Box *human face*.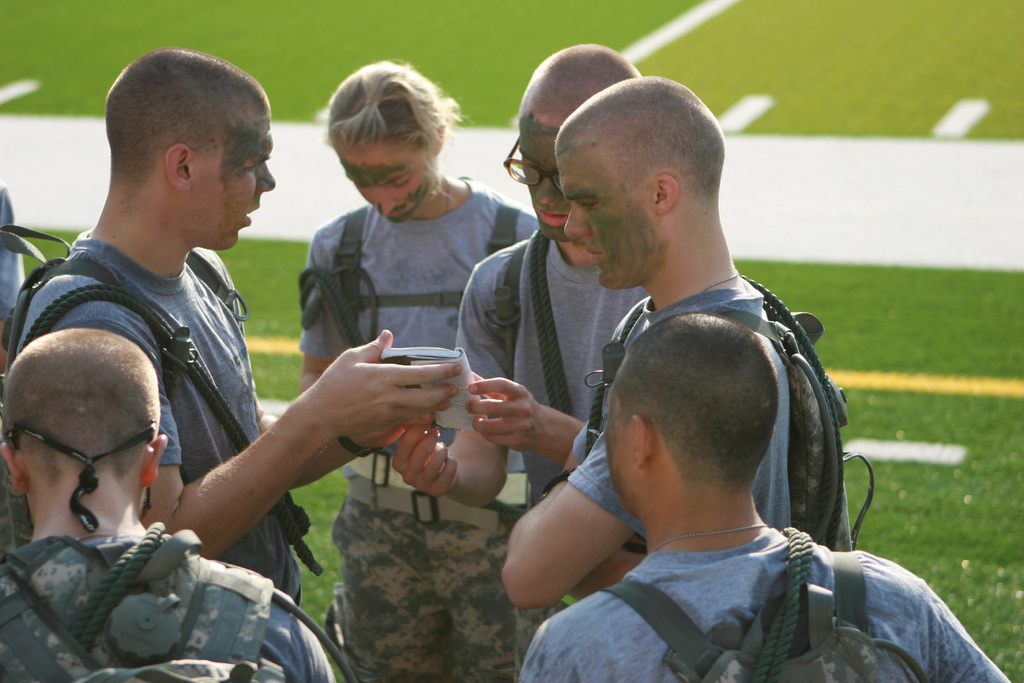
<box>605,395,633,518</box>.
